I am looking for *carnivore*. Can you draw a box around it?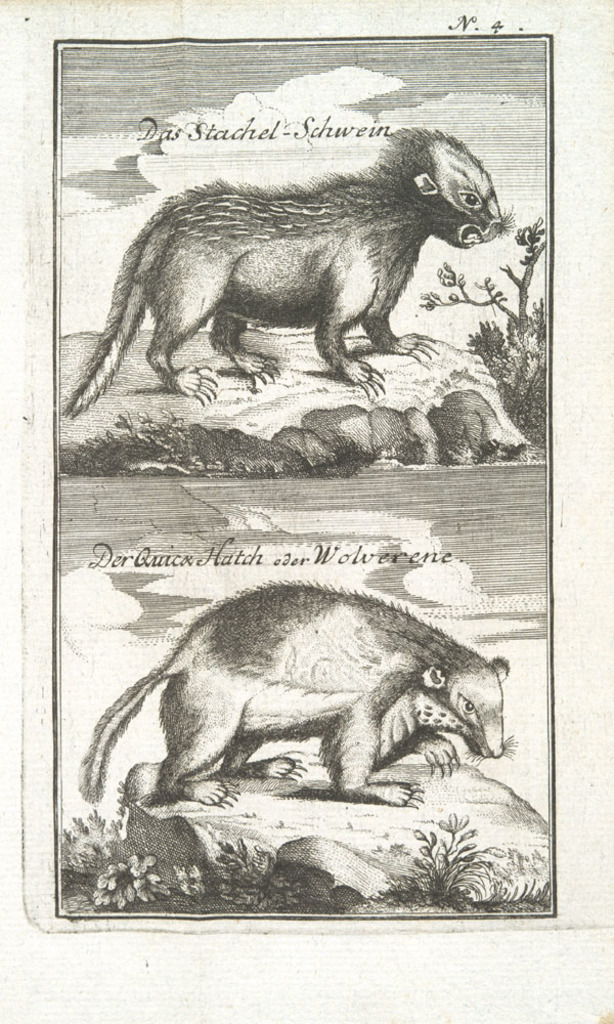
Sure, the bounding box is <region>69, 561, 537, 838</region>.
